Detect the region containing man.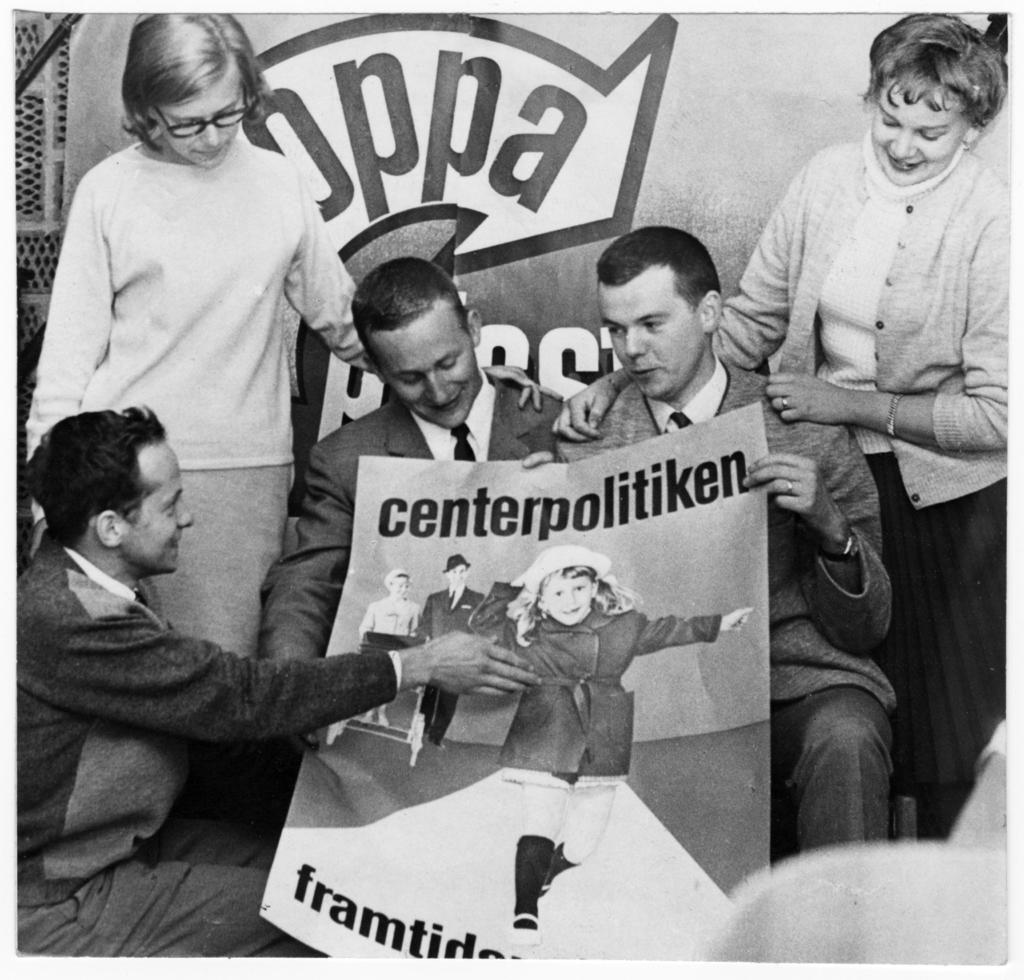
(left=556, top=227, right=911, bottom=862).
